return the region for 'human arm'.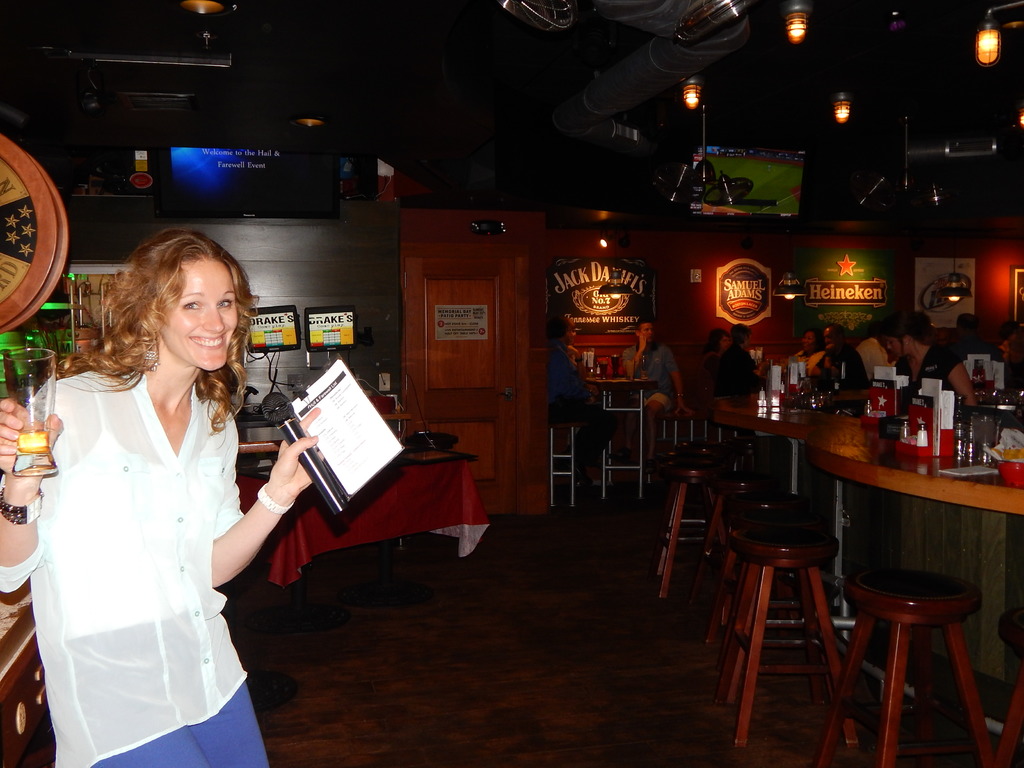
(226,449,301,595).
